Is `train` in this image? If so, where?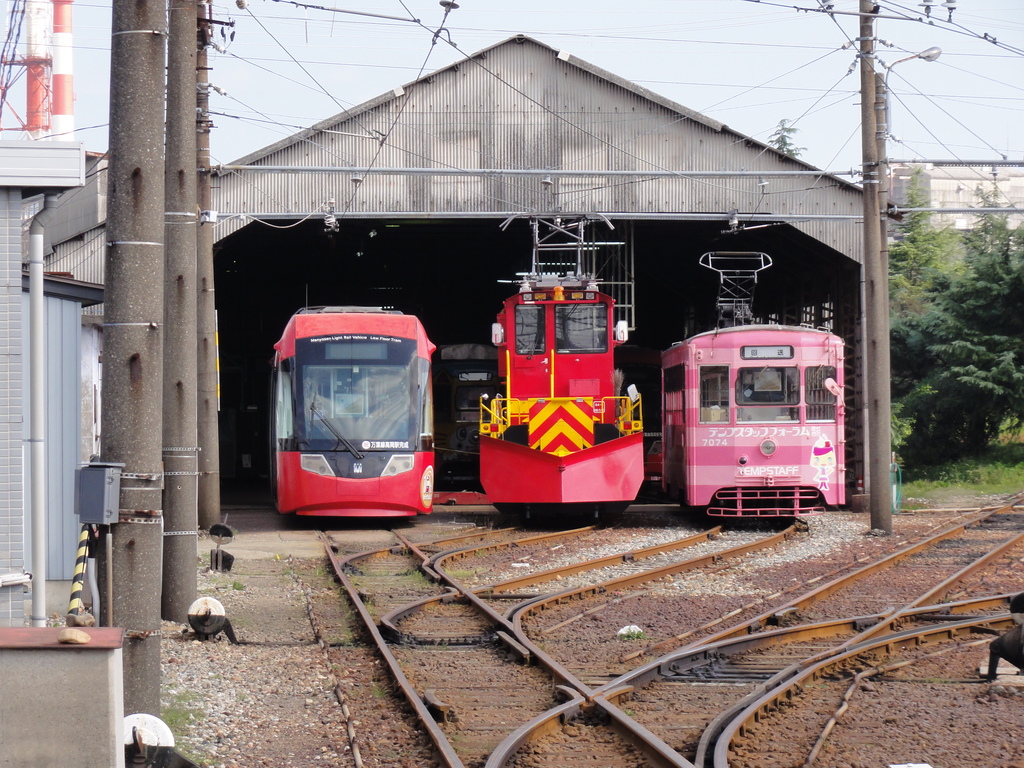
Yes, at 662 253 845 521.
